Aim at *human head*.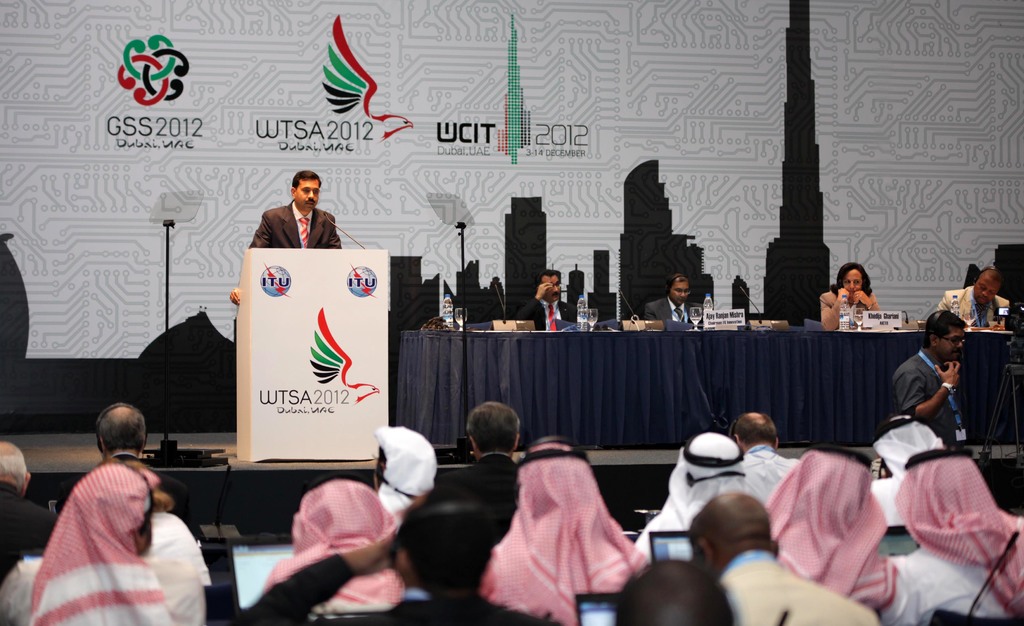
Aimed at <region>85, 411, 148, 472</region>.
